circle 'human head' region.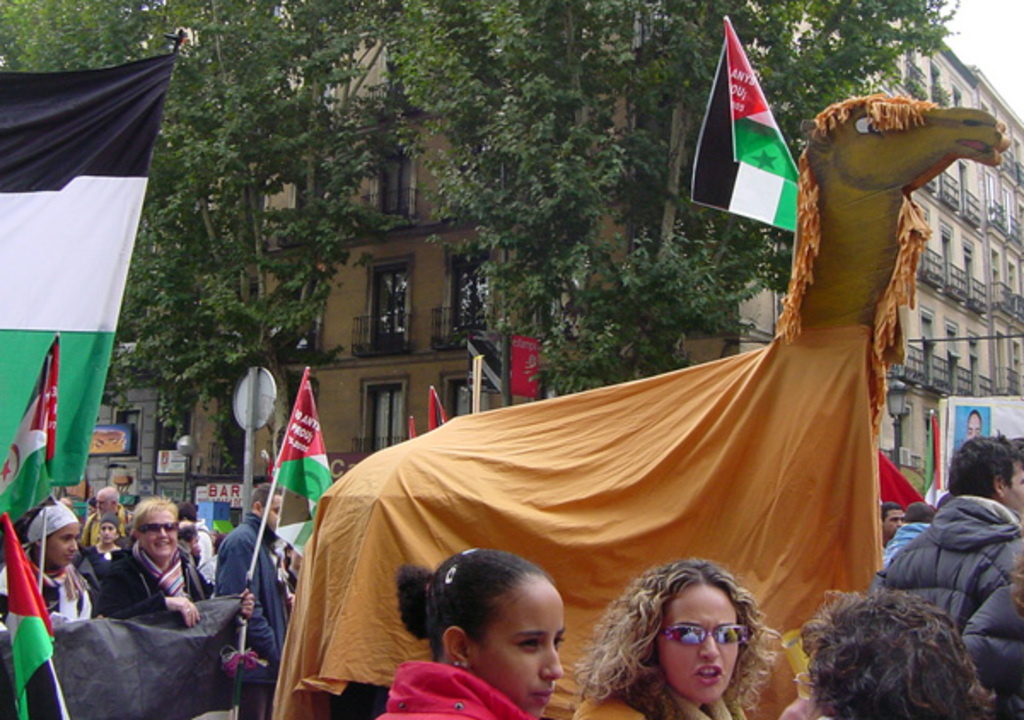
Region: bbox=[804, 590, 978, 715].
